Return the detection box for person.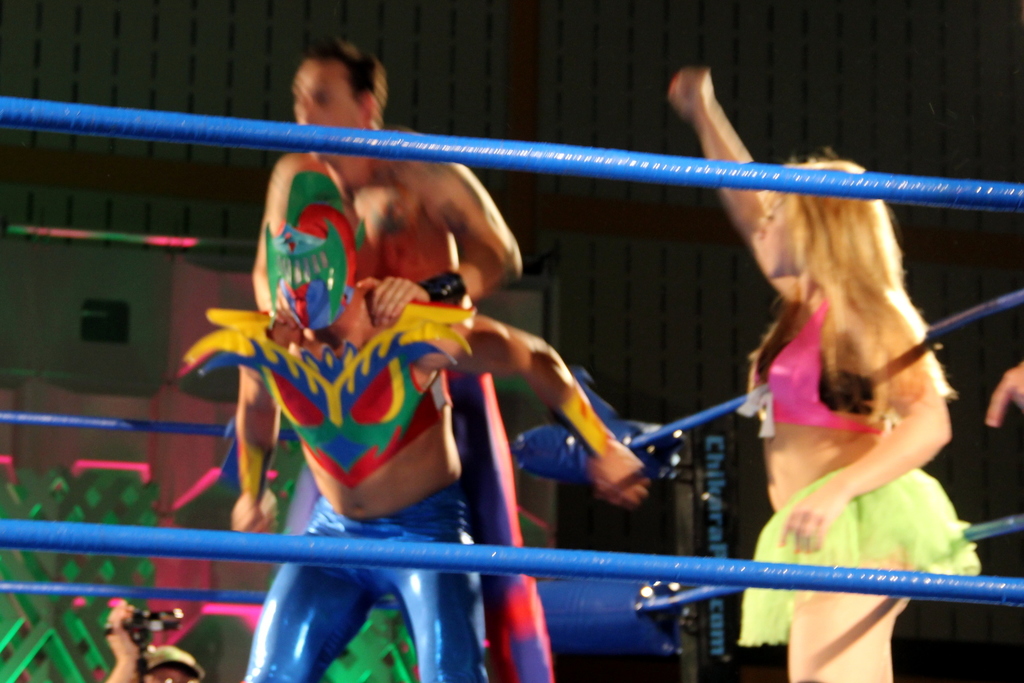
100:597:200:682.
